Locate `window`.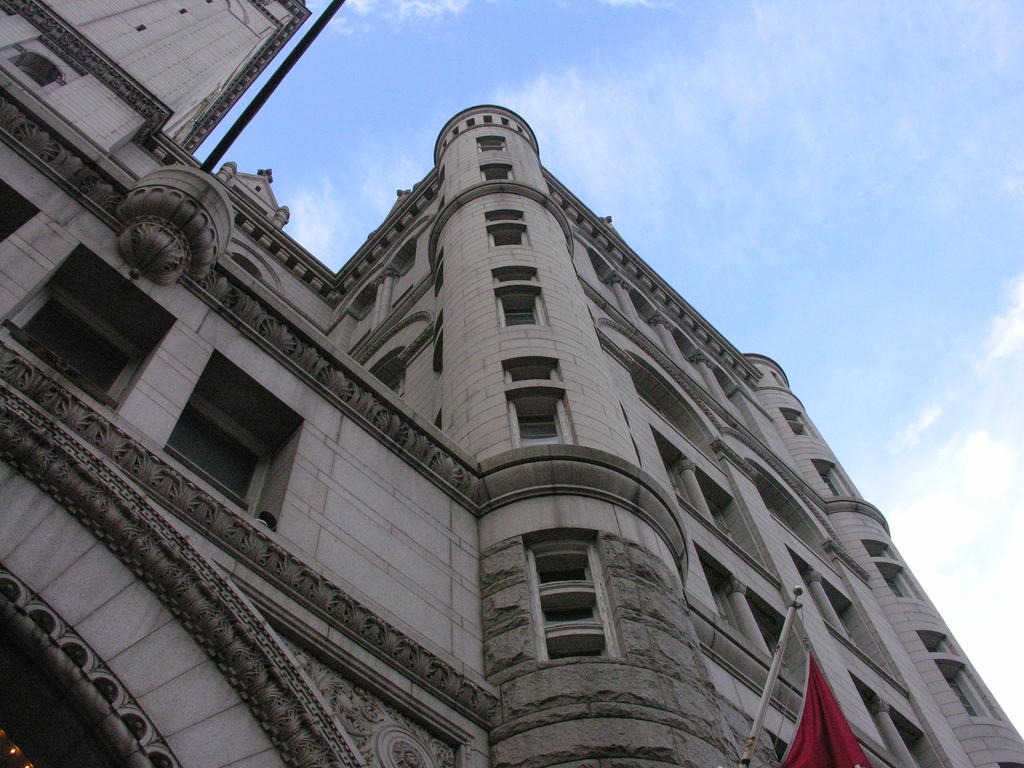
Bounding box: (left=874, top=559, right=924, bottom=600).
